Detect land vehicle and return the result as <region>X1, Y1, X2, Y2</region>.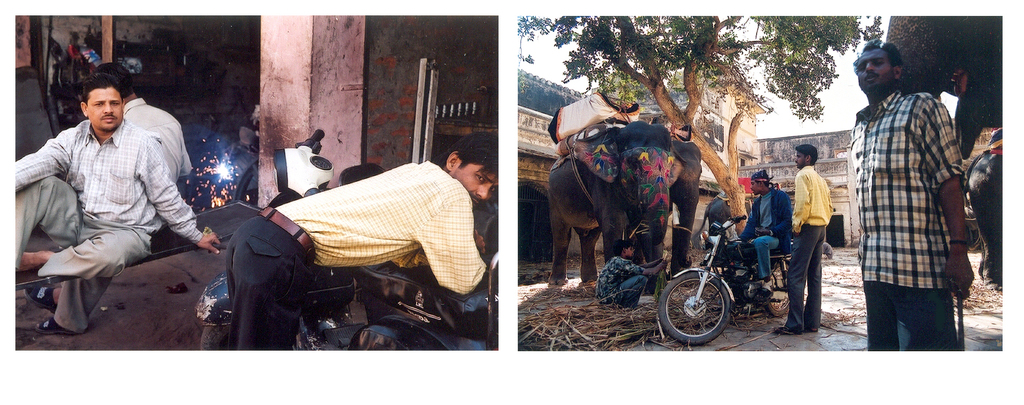
<region>655, 203, 811, 349</region>.
